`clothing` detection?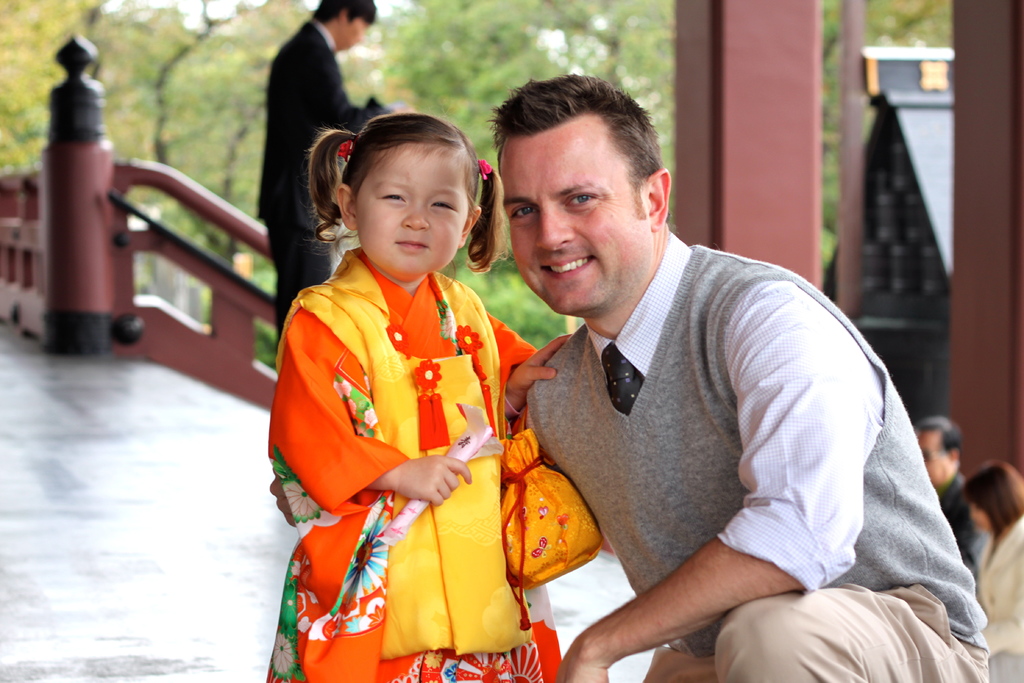
<box>973,519,1023,682</box>
